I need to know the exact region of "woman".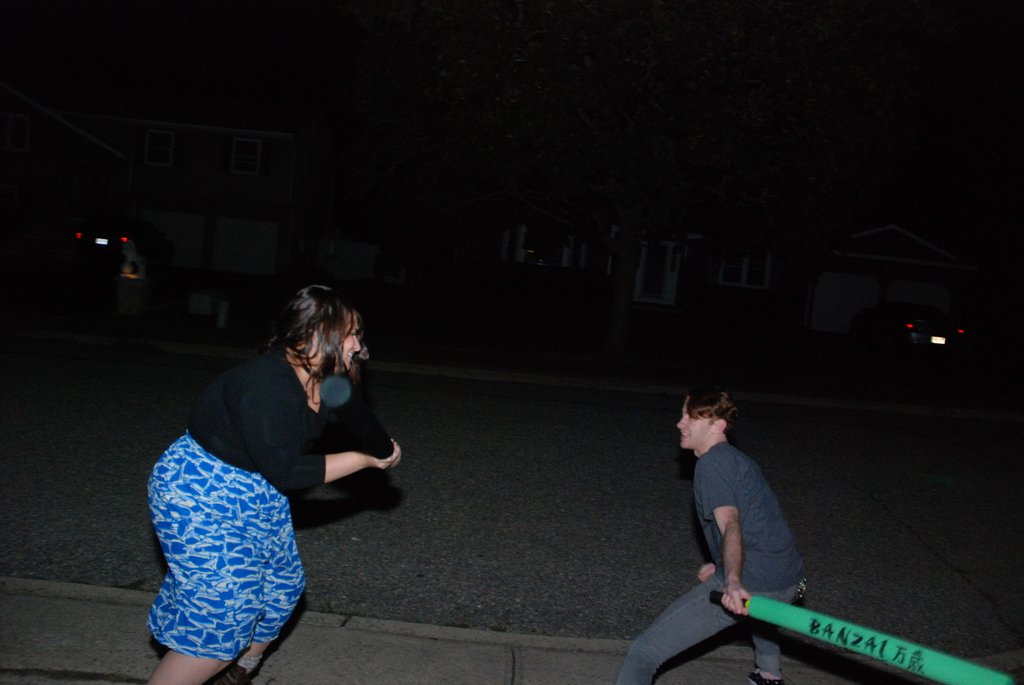
Region: (left=150, top=283, right=403, bottom=648).
